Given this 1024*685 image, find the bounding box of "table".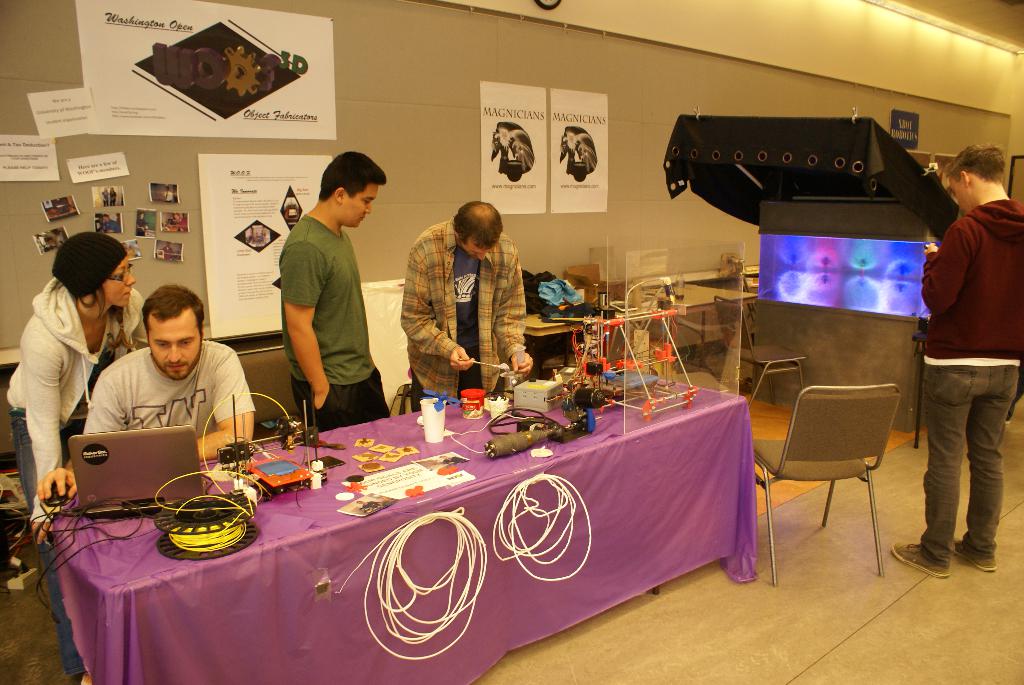
60/388/772/672.
